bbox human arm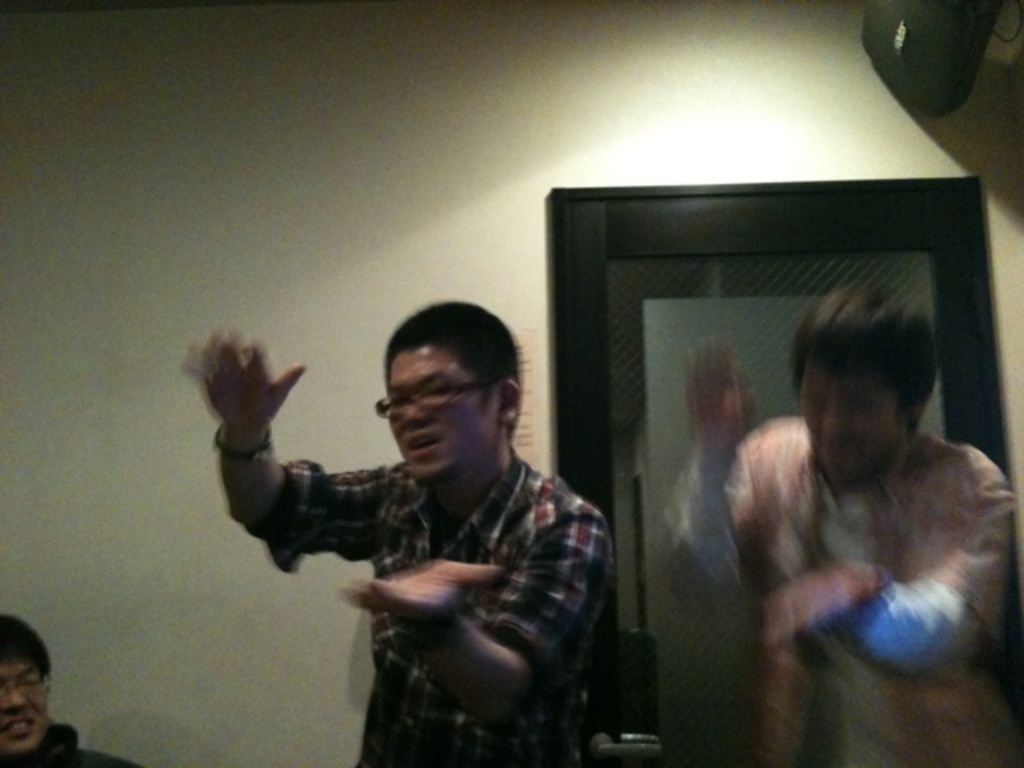
<bbox>763, 450, 1021, 677</bbox>
